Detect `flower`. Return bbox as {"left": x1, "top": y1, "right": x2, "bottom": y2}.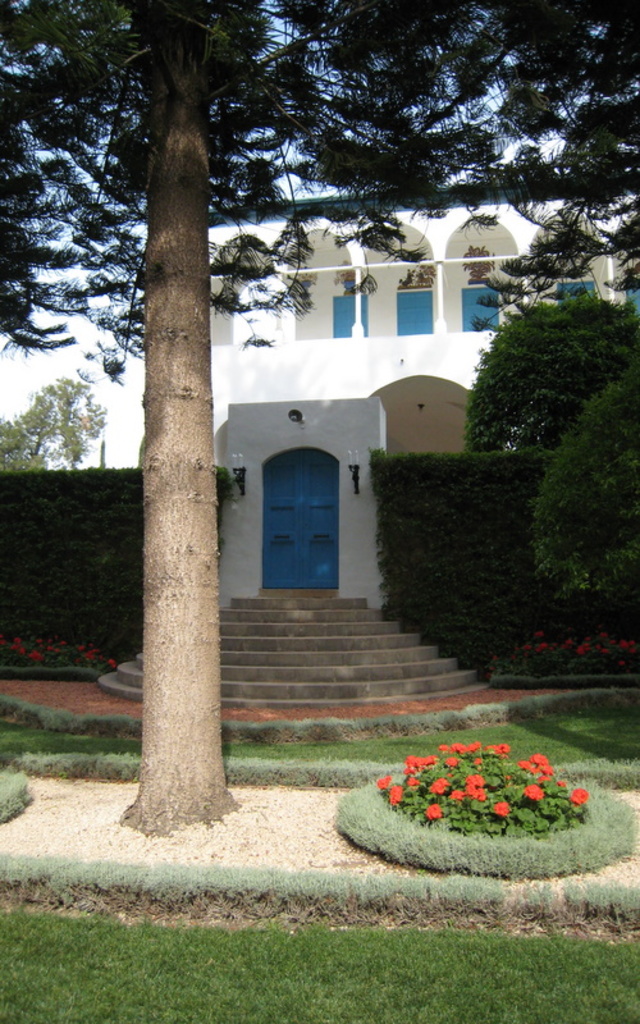
{"left": 375, "top": 767, "right": 393, "bottom": 791}.
